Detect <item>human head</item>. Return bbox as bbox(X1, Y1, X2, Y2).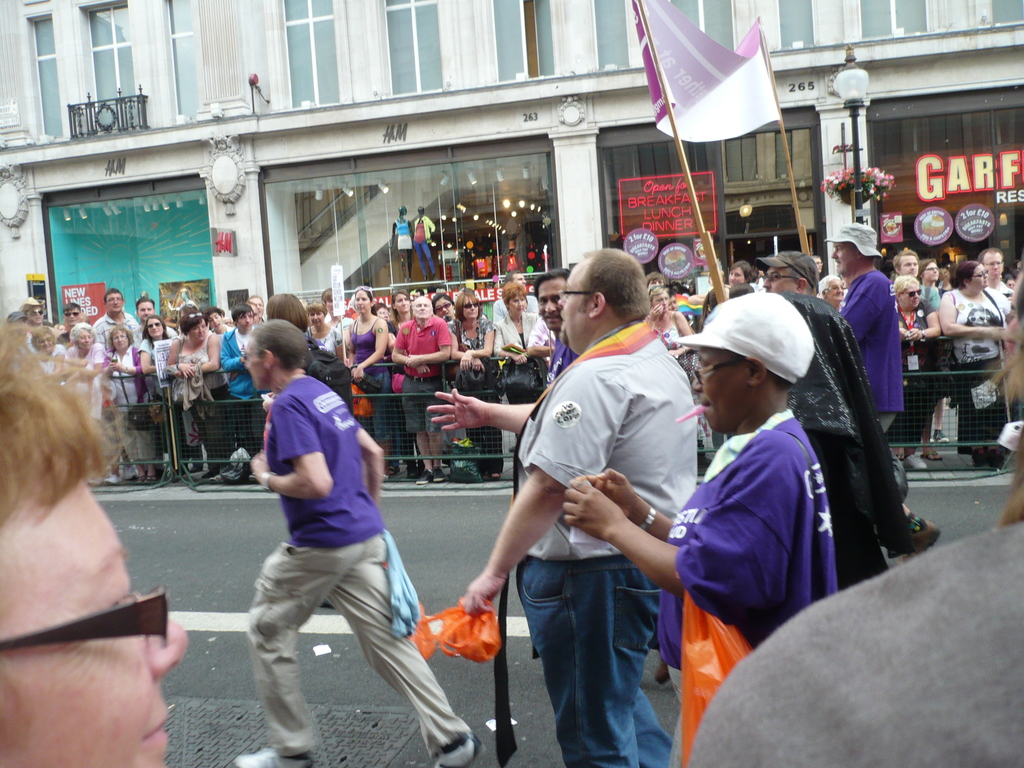
bbox(502, 283, 526, 315).
